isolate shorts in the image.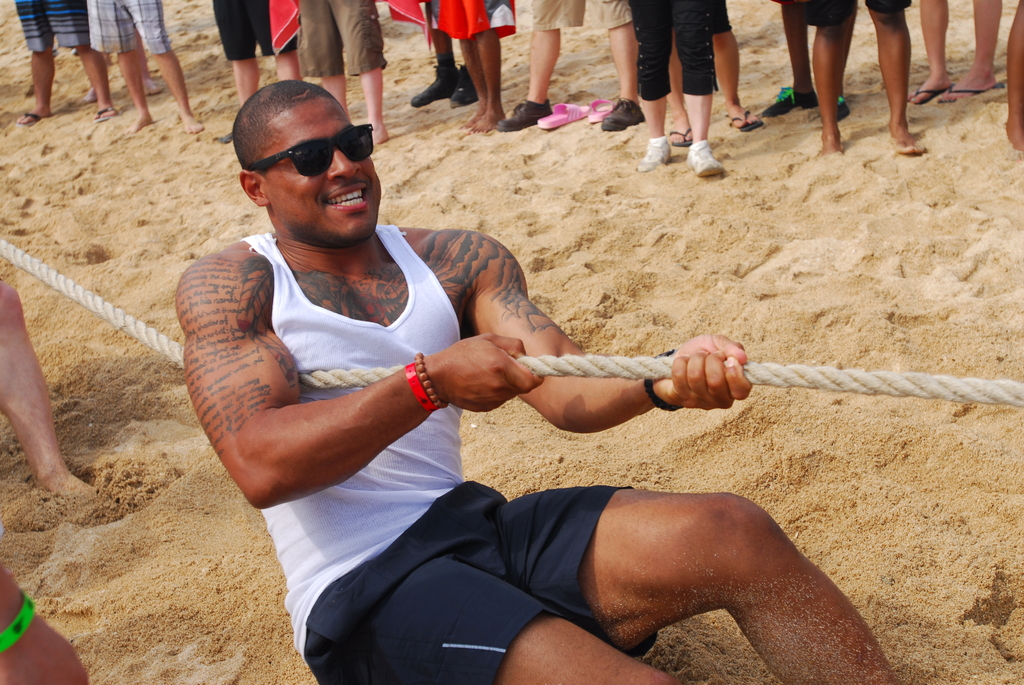
Isolated region: select_region(212, 0, 296, 56).
